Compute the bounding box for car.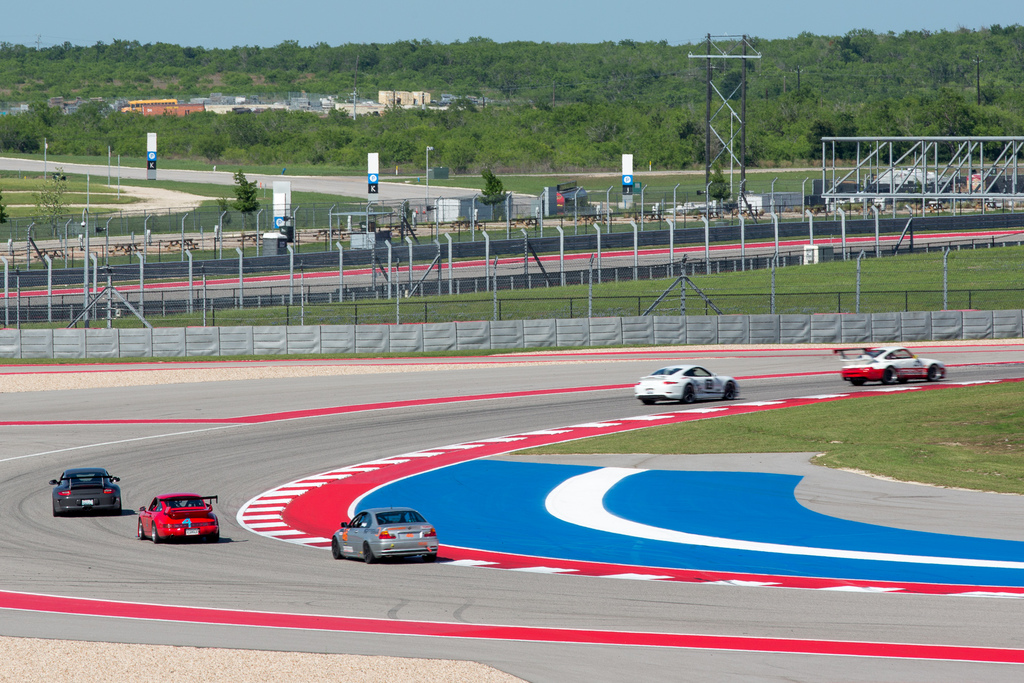
bbox=(52, 465, 118, 514).
